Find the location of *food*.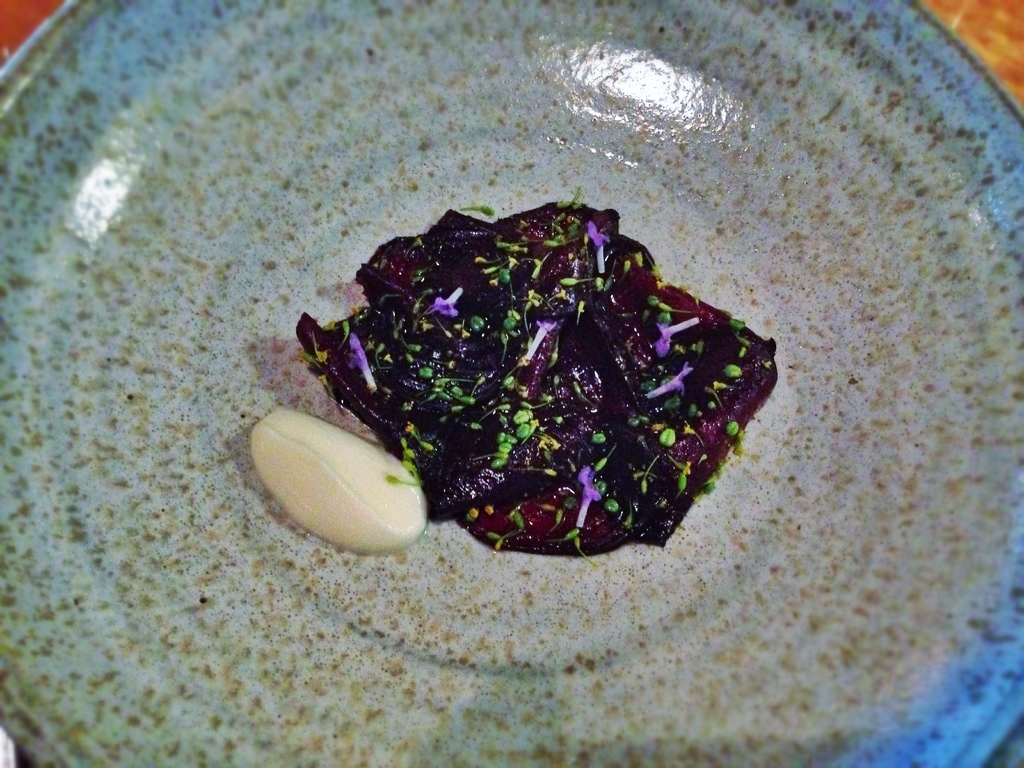
Location: select_region(326, 200, 747, 565).
